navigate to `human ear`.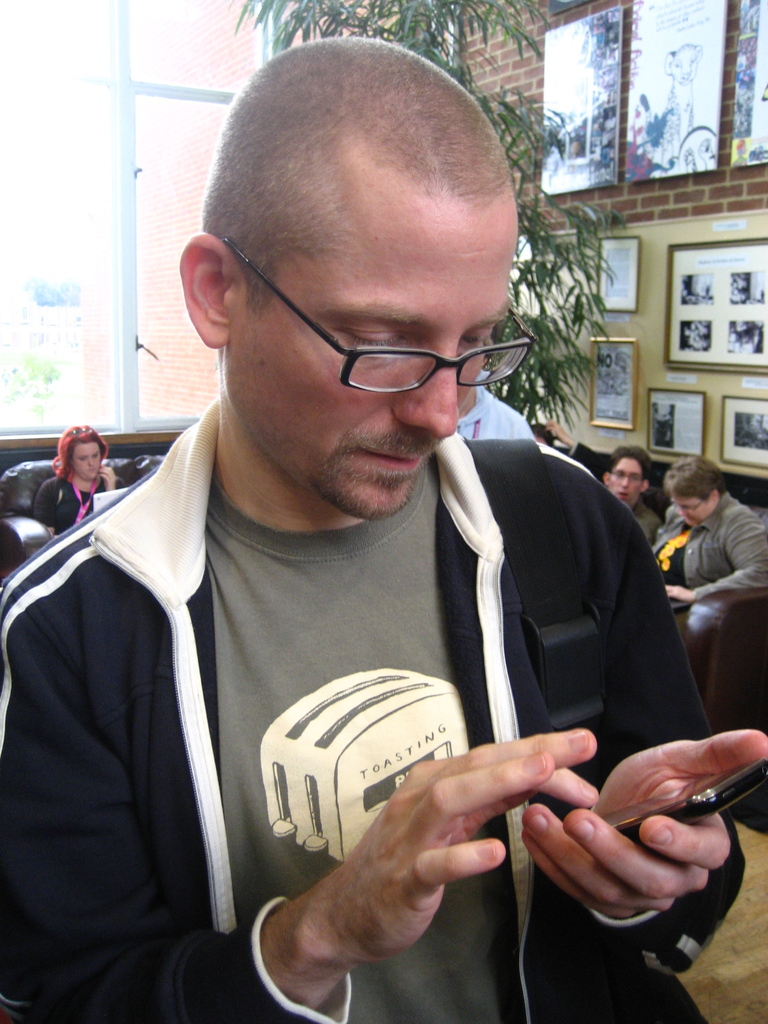
Navigation target: (602, 474, 607, 488).
